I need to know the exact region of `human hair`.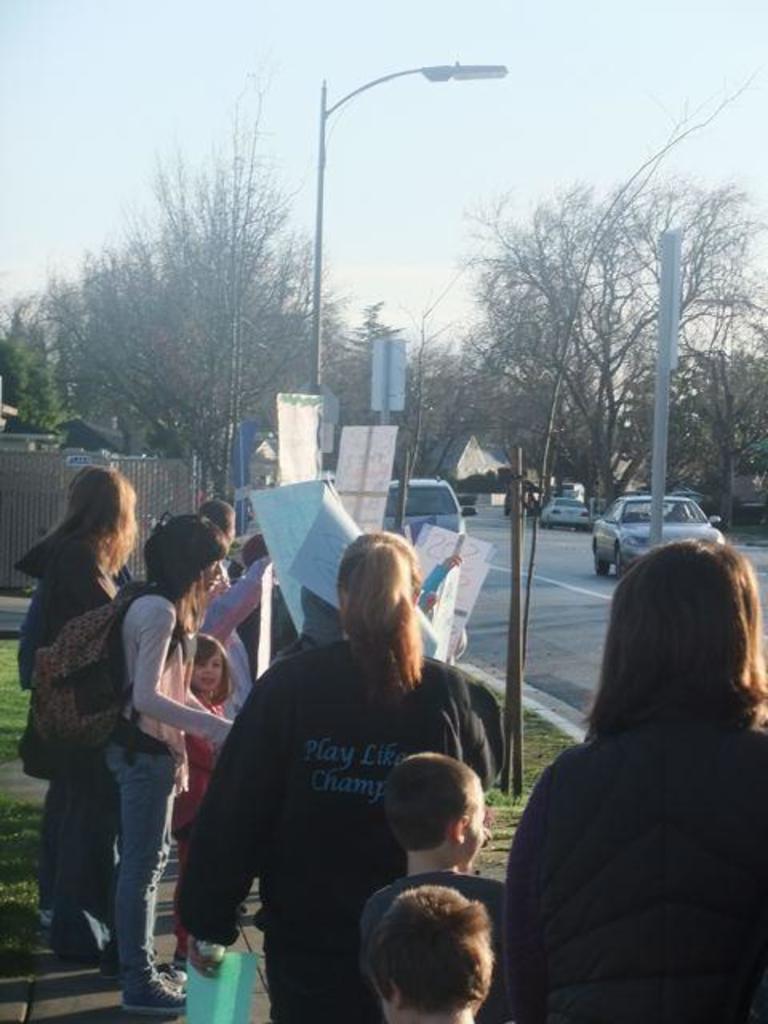
Region: 352:882:523:1023.
